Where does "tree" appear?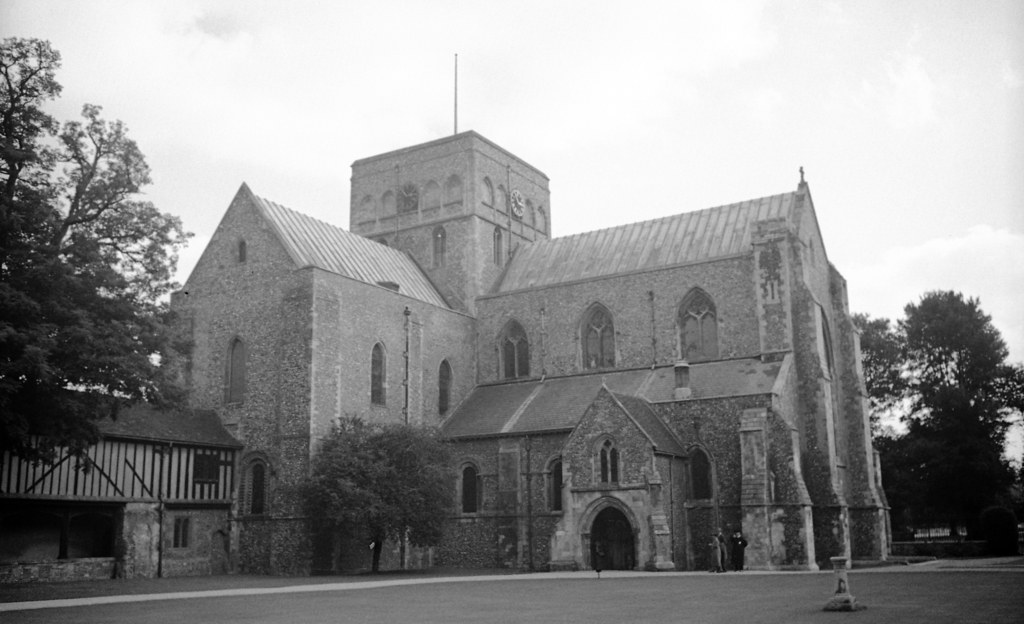
Appears at x1=0 y1=31 x2=192 y2=460.
